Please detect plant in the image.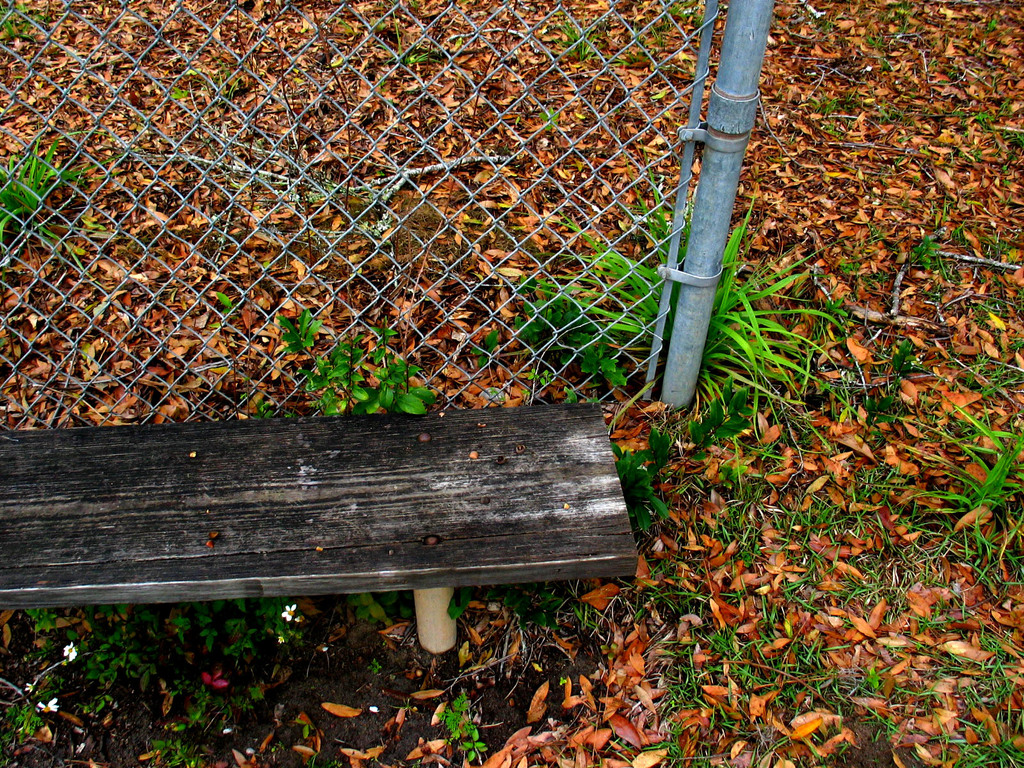
crop(443, 217, 625, 406).
